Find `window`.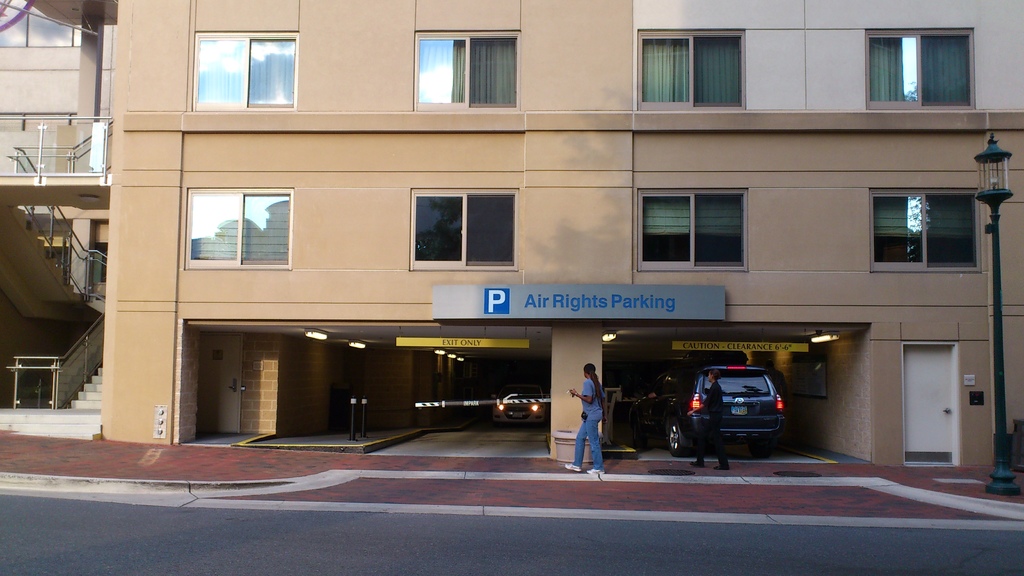
x1=637, y1=188, x2=750, y2=273.
